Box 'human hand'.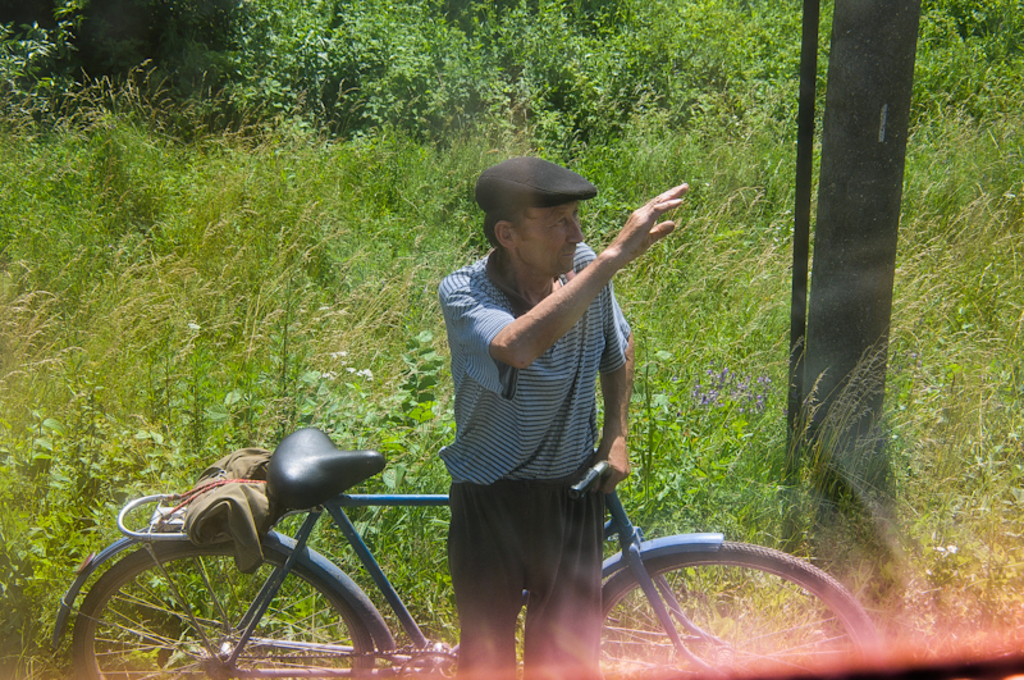
select_region(609, 181, 701, 266).
